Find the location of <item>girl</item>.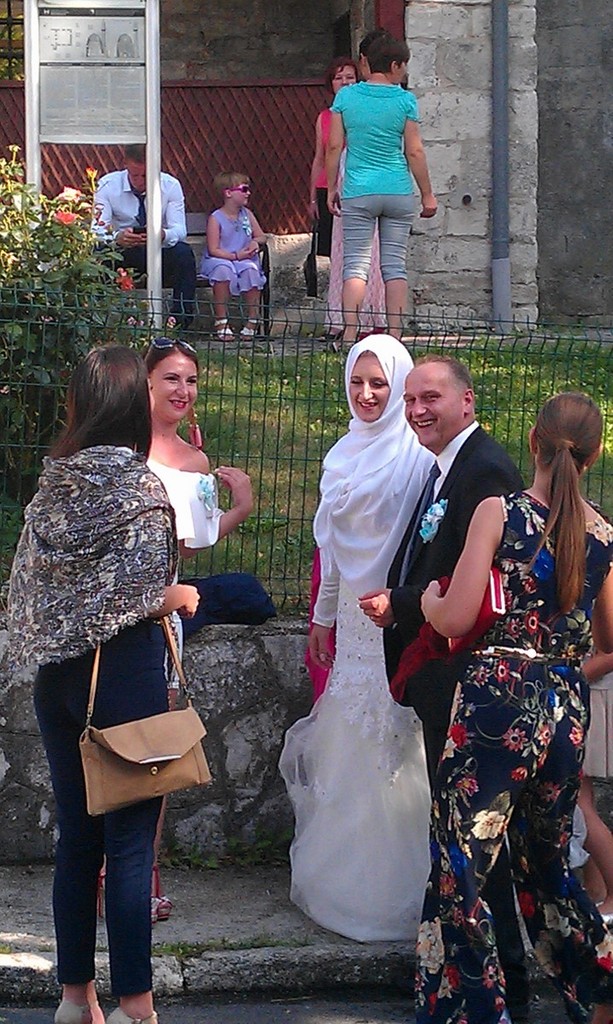
Location: left=93, top=340, right=257, bottom=920.
